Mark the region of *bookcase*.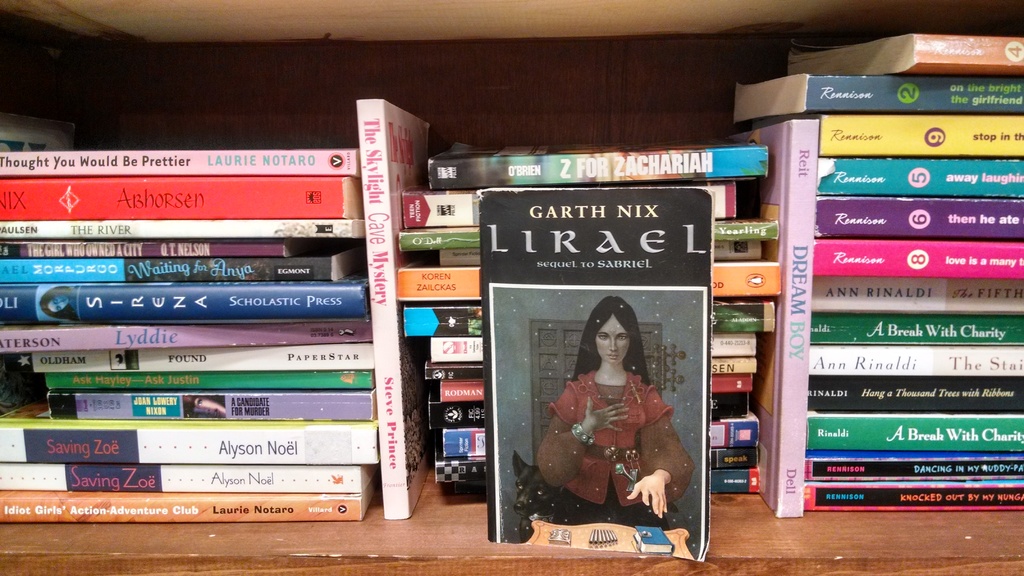
Region: x1=0, y1=0, x2=1023, y2=575.
